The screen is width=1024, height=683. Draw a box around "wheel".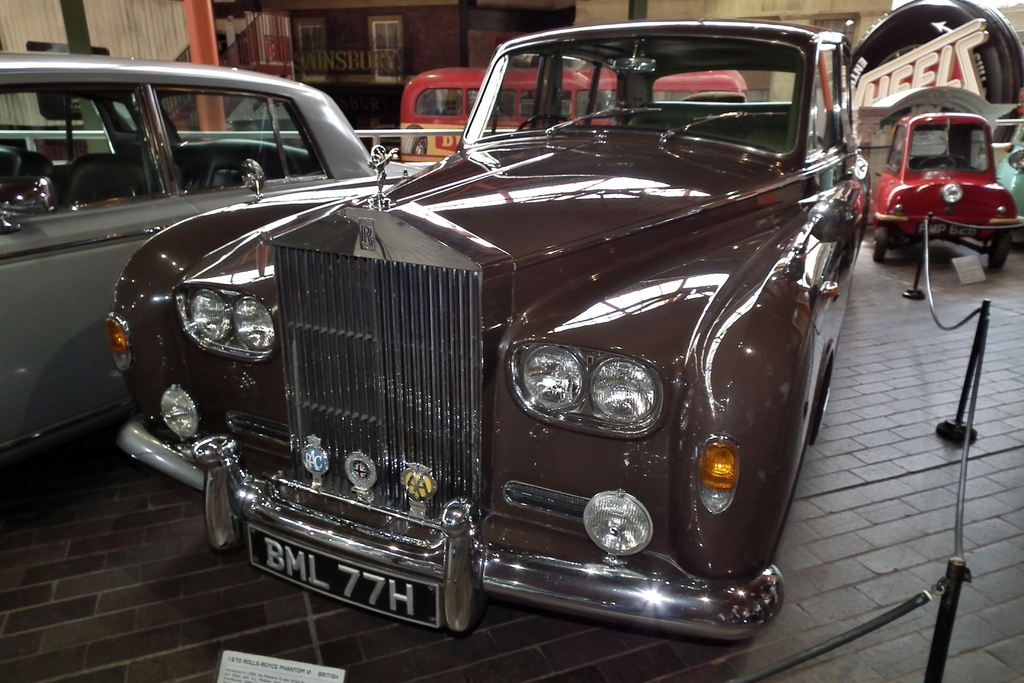
[516, 114, 578, 130].
